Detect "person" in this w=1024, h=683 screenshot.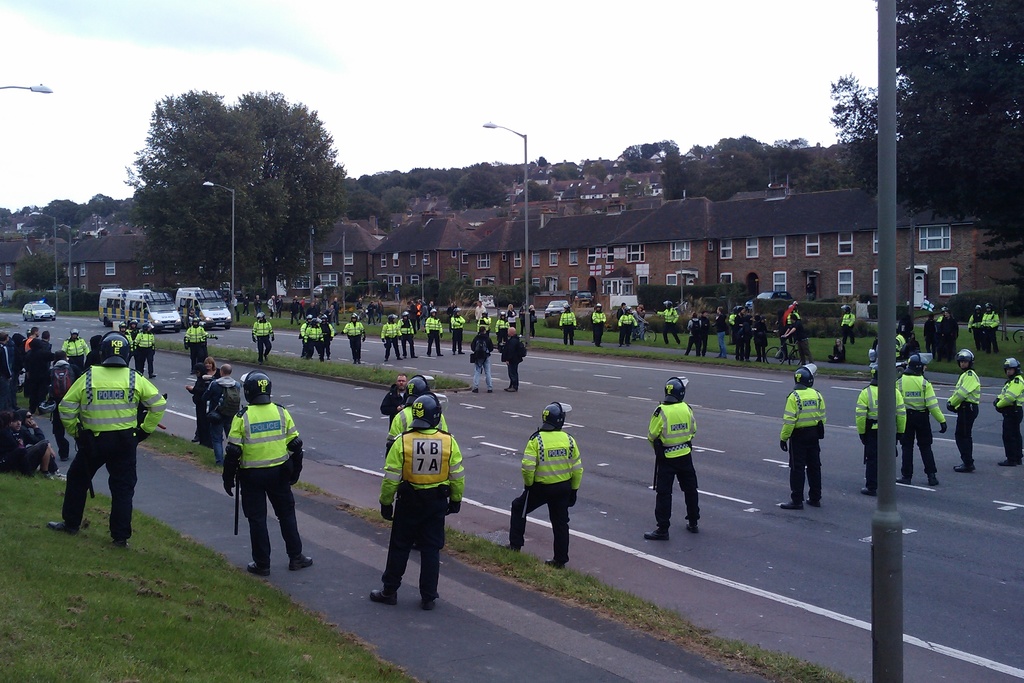
Detection: crop(186, 317, 206, 374).
